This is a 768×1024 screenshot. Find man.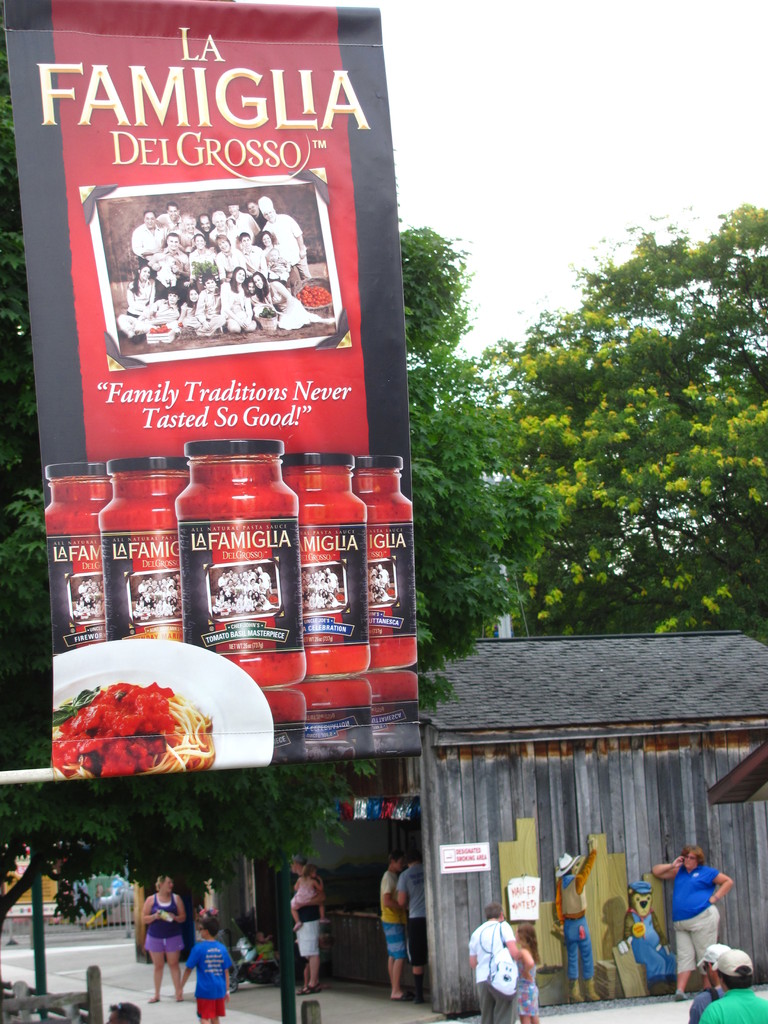
Bounding box: pyautogui.locateOnScreen(694, 941, 767, 1023).
